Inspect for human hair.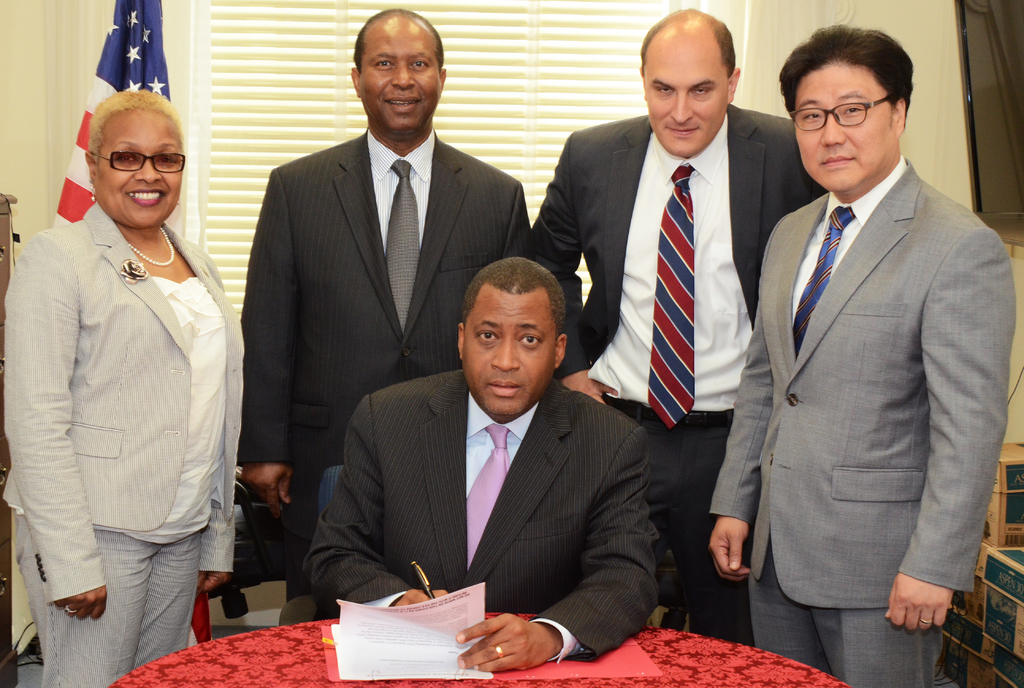
Inspection: 351/8/444/77.
